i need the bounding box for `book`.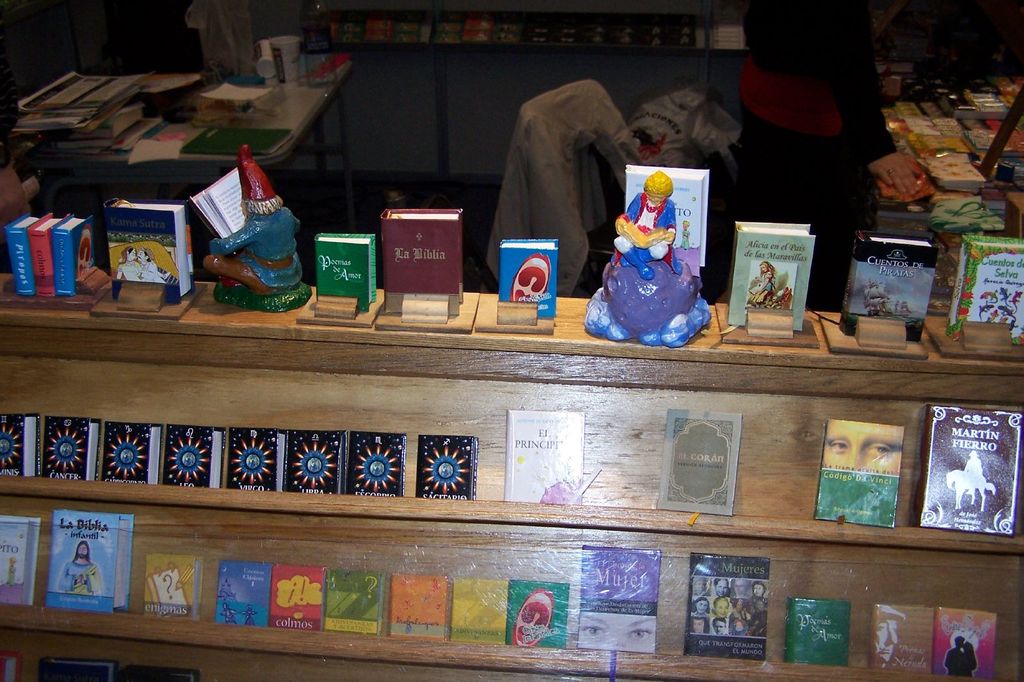
Here it is: l=45, t=413, r=102, b=479.
